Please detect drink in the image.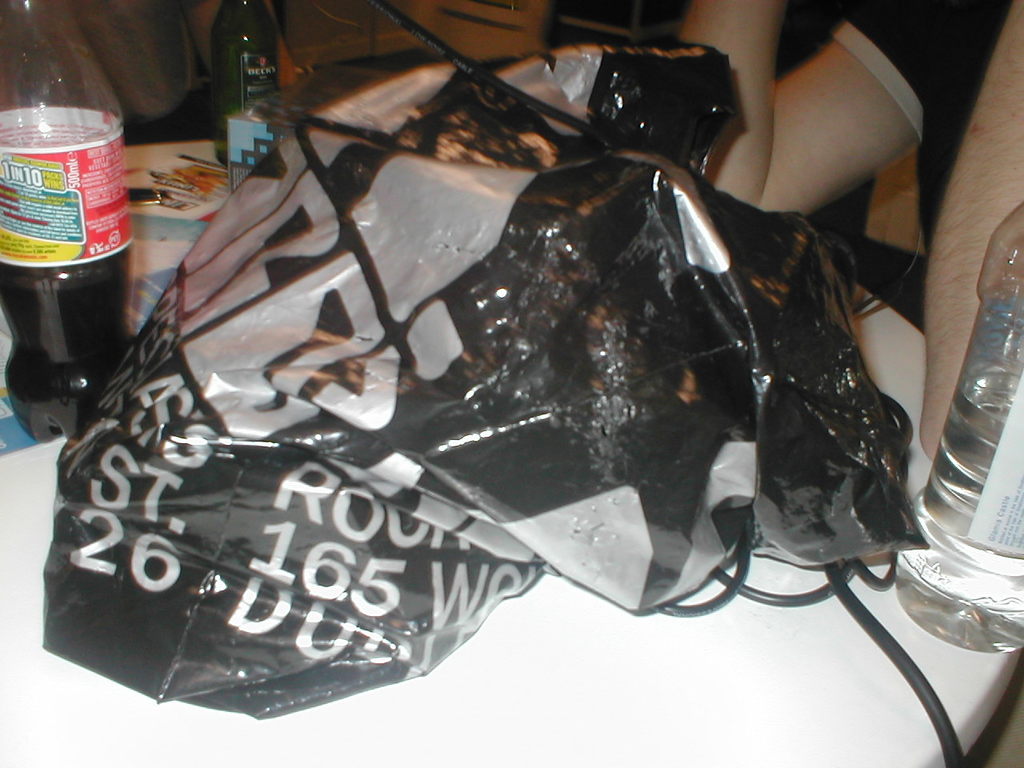
{"left": 213, "top": 120, "right": 229, "bottom": 166}.
